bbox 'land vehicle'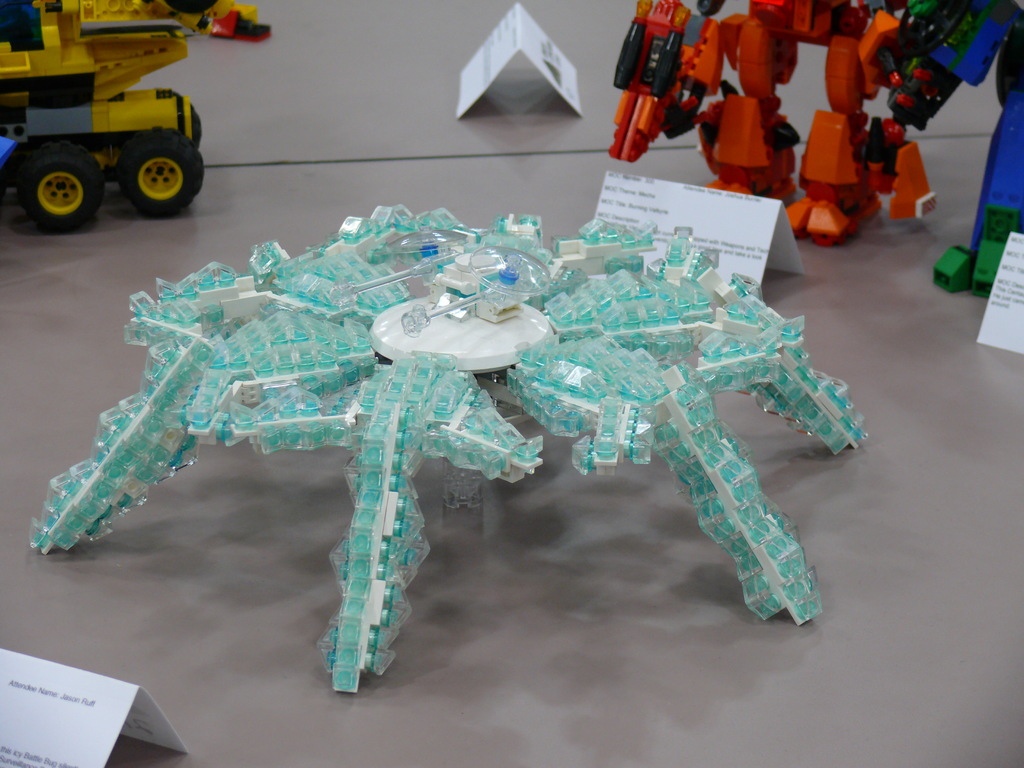
(x1=0, y1=0, x2=202, y2=228)
